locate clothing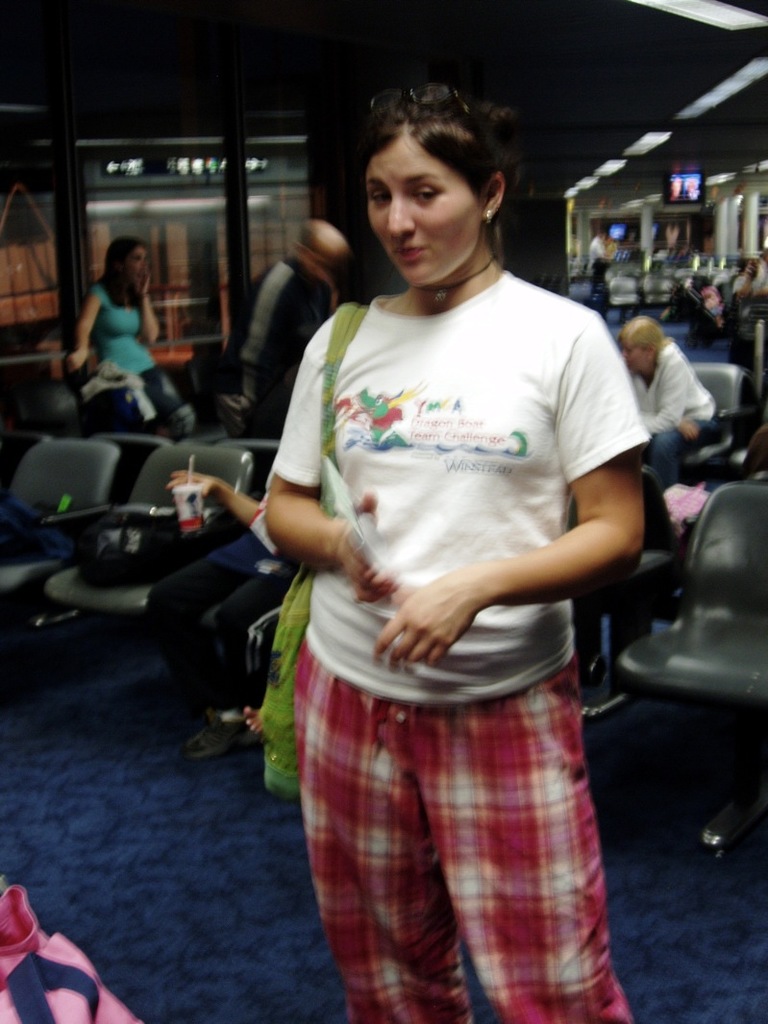
(x1=629, y1=331, x2=717, y2=482)
